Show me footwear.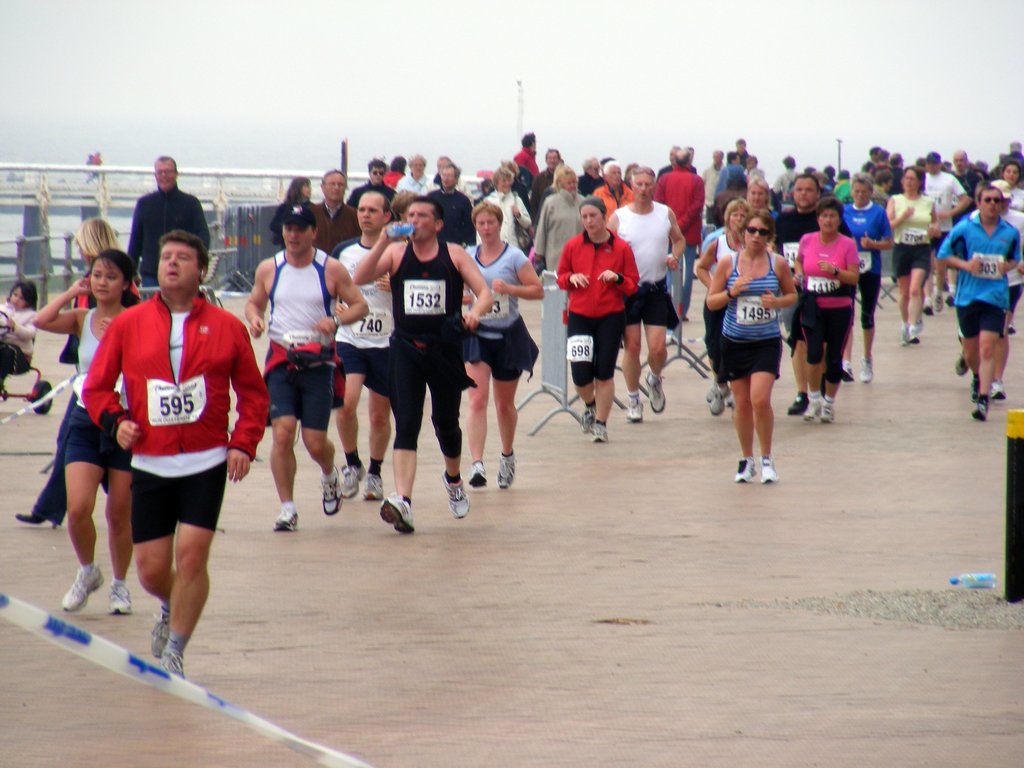
footwear is here: select_region(736, 457, 752, 481).
